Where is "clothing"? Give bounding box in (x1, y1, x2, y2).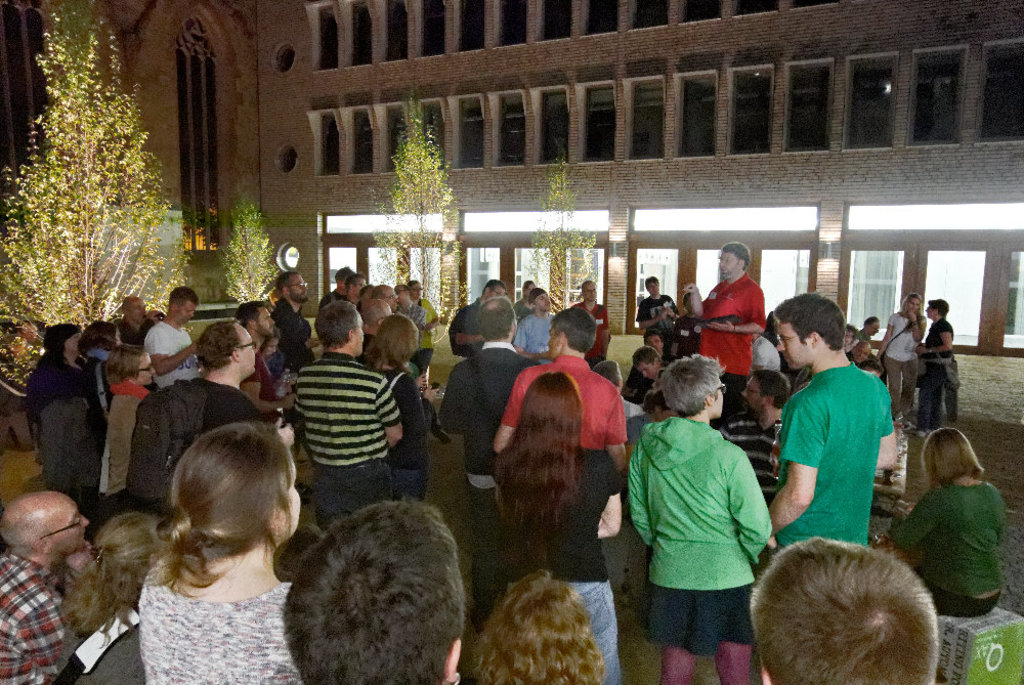
(494, 355, 629, 453).
